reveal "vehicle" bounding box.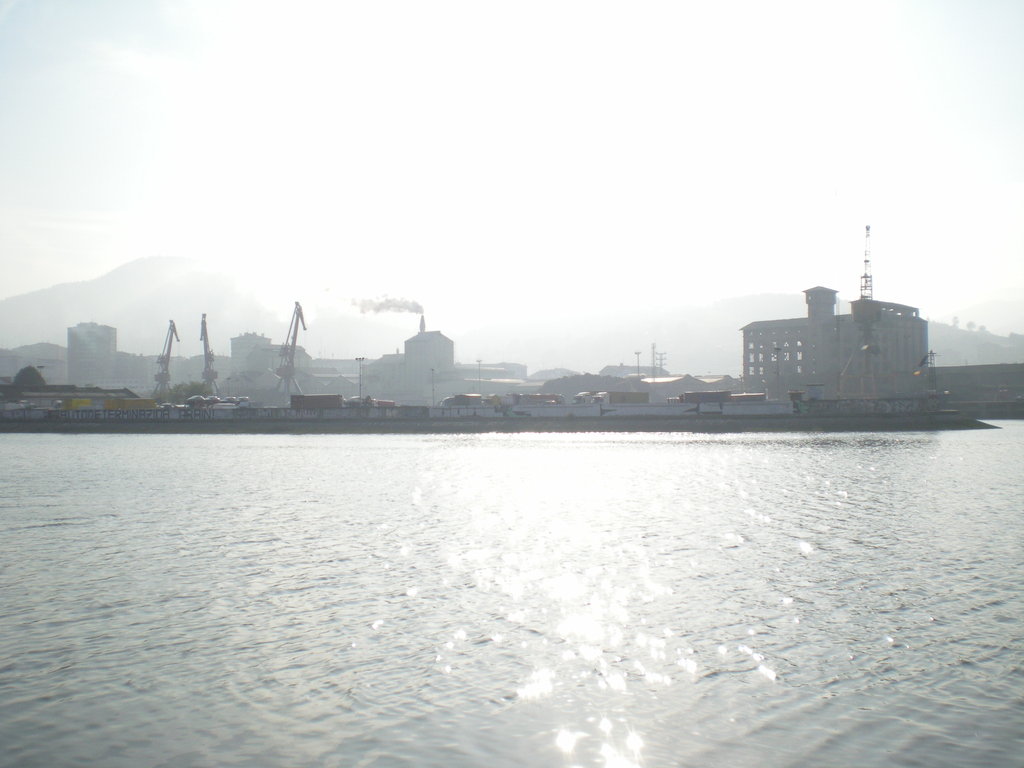
Revealed: <bbox>572, 390, 648, 404</bbox>.
